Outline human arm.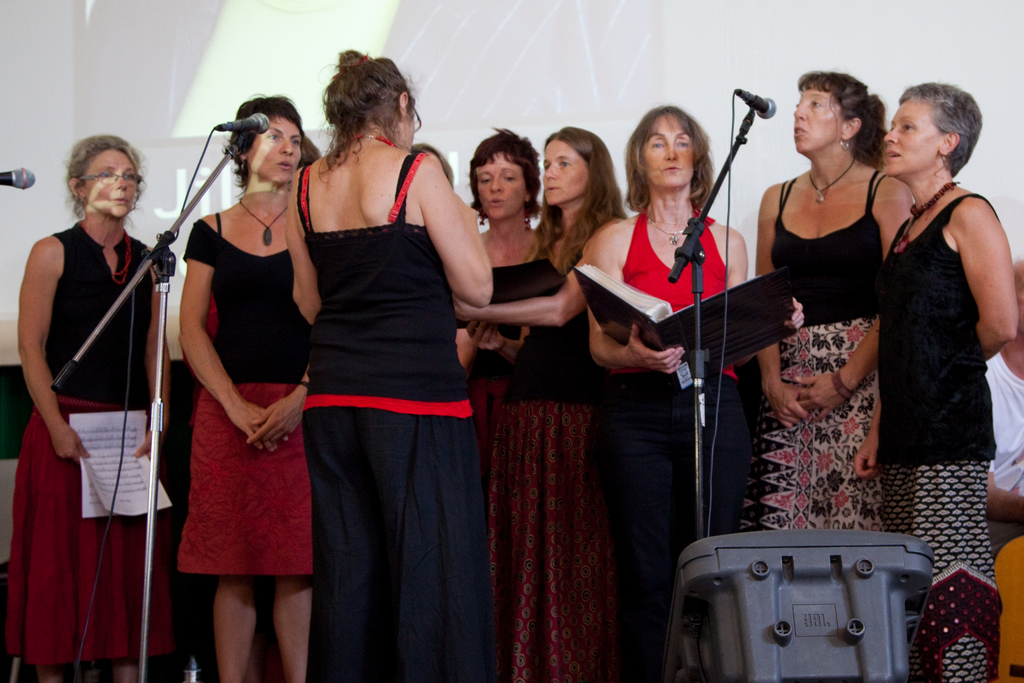
Outline: 792,165,922,424.
